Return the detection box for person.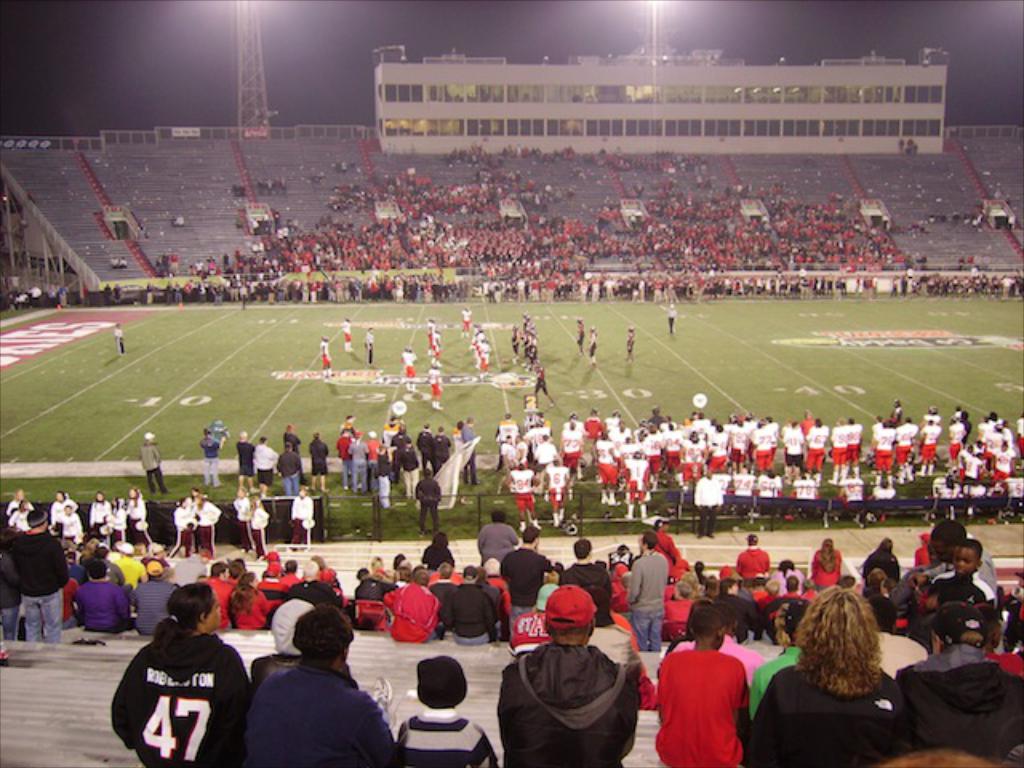
bbox=(658, 621, 760, 762).
